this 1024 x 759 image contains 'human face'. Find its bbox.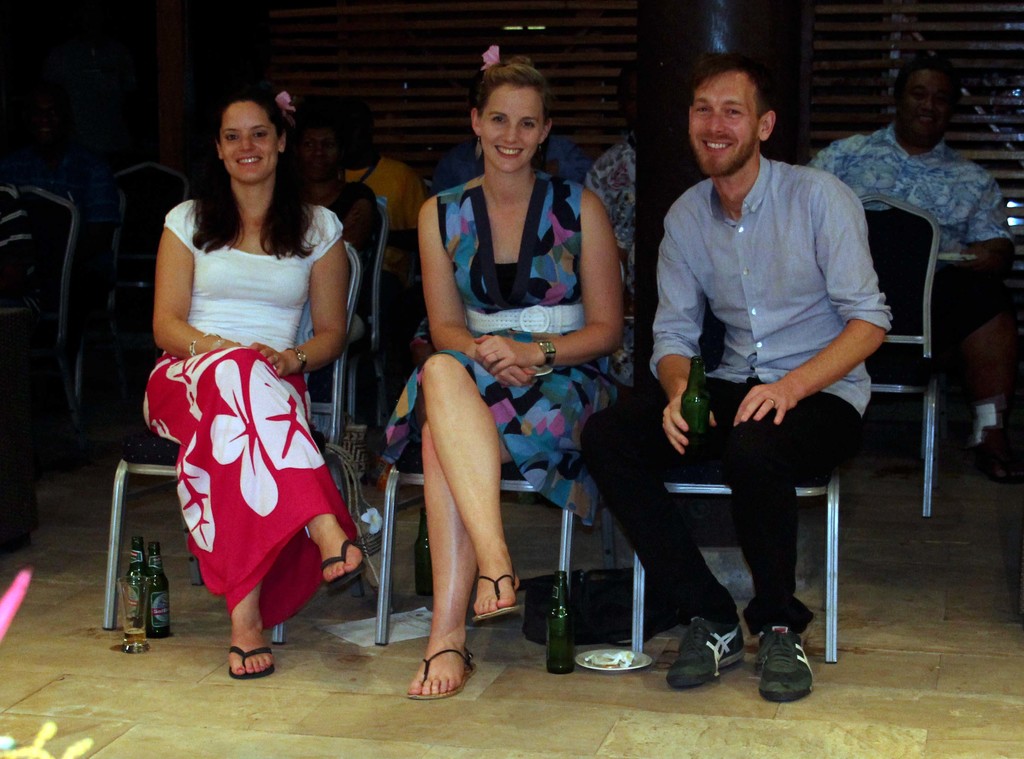
x1=689, y1=76, x2=758, y2=185.
